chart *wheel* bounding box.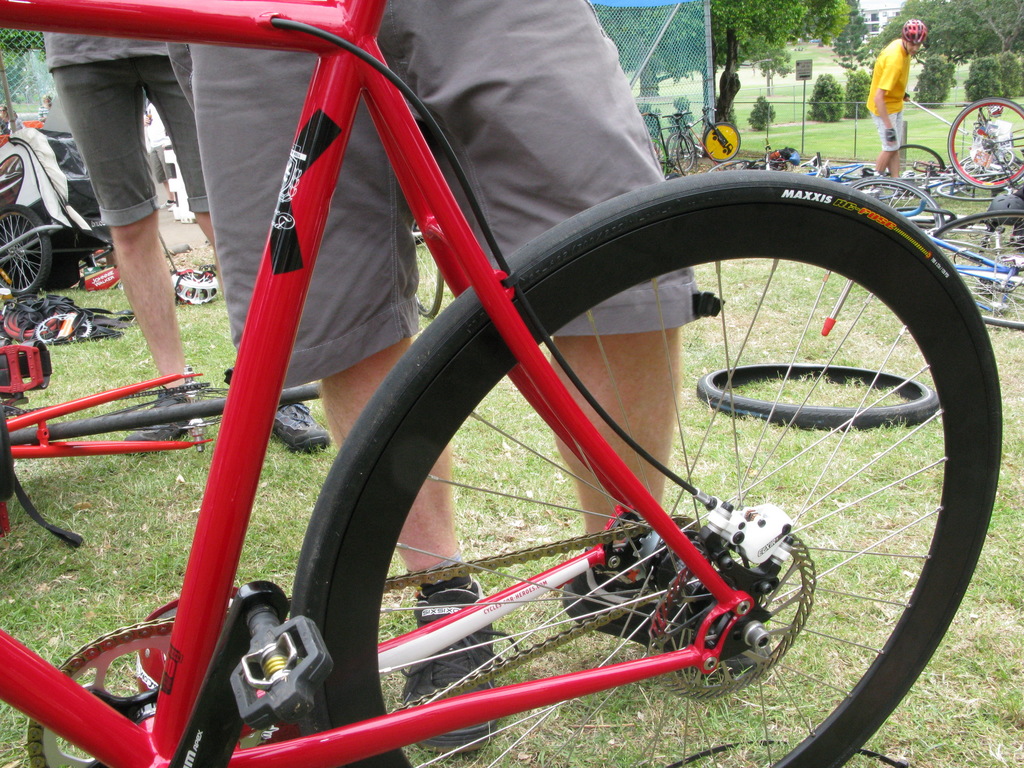
Charted: bbox=[922, 206, 1023, 333].
